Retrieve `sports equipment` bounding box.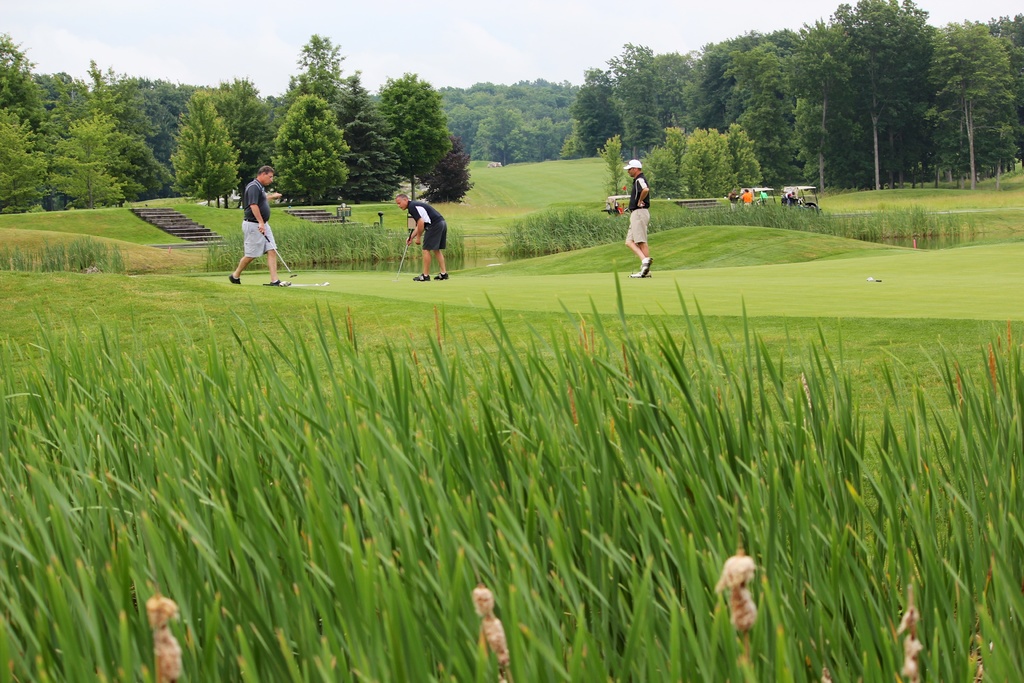
Bounding box: bbox=(628, 271, 651, 281).
